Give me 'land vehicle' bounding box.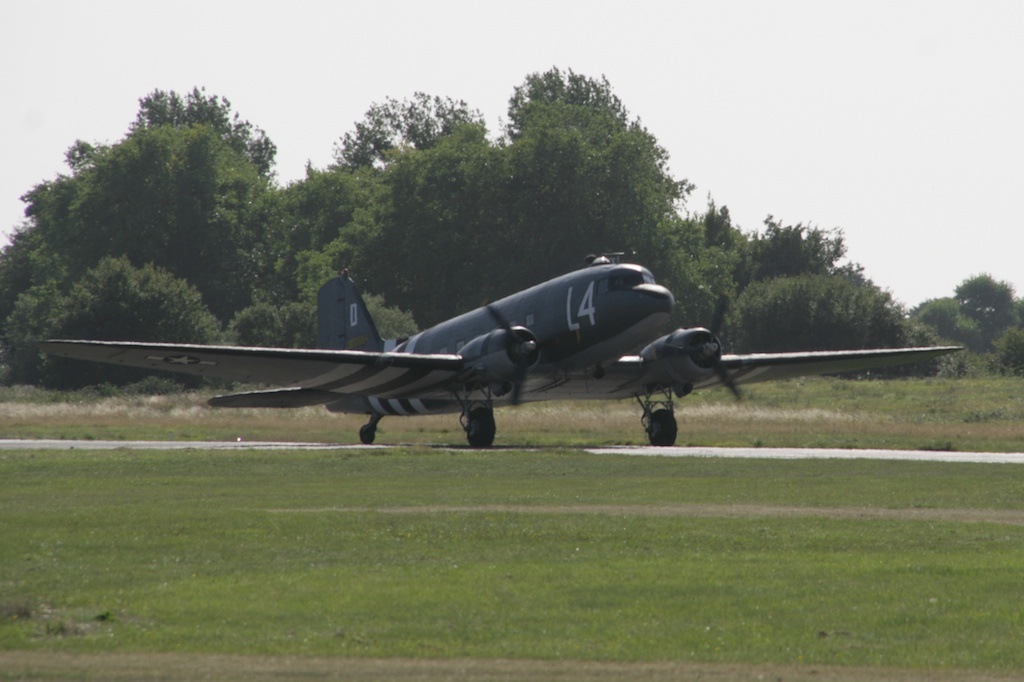
locate(22, 239, 974, 447).
